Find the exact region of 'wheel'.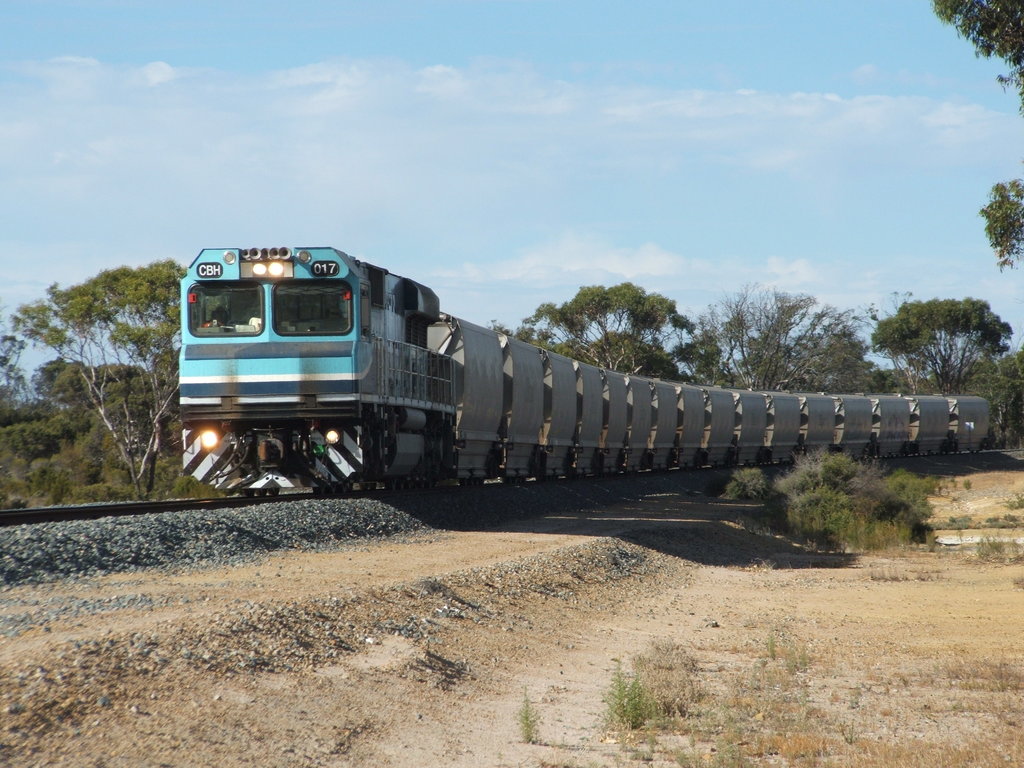
Exact region: pyautogui.locateOnScreen(386, 477, 396, 490).
